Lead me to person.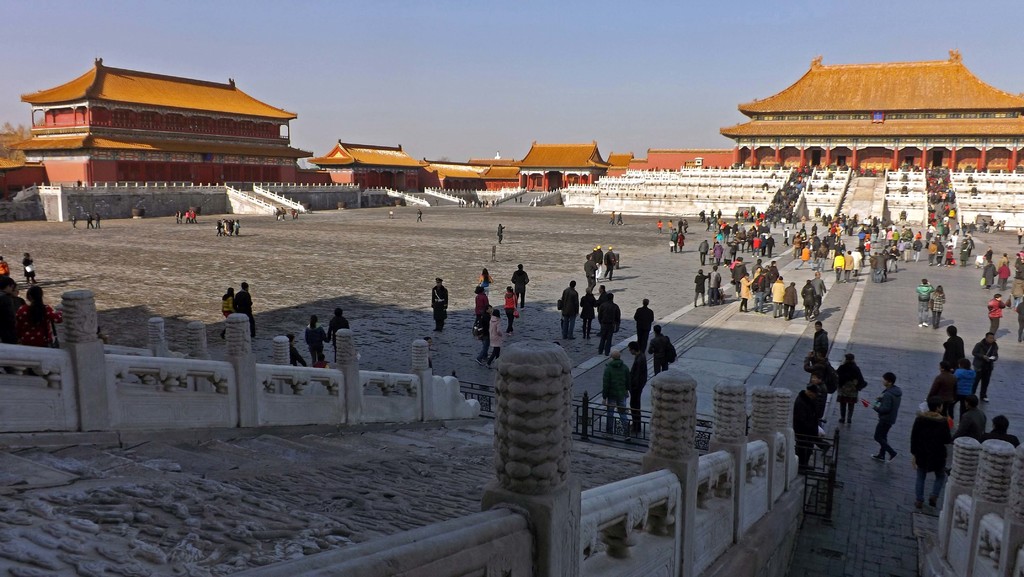
Lead to 475,272,493,299.
